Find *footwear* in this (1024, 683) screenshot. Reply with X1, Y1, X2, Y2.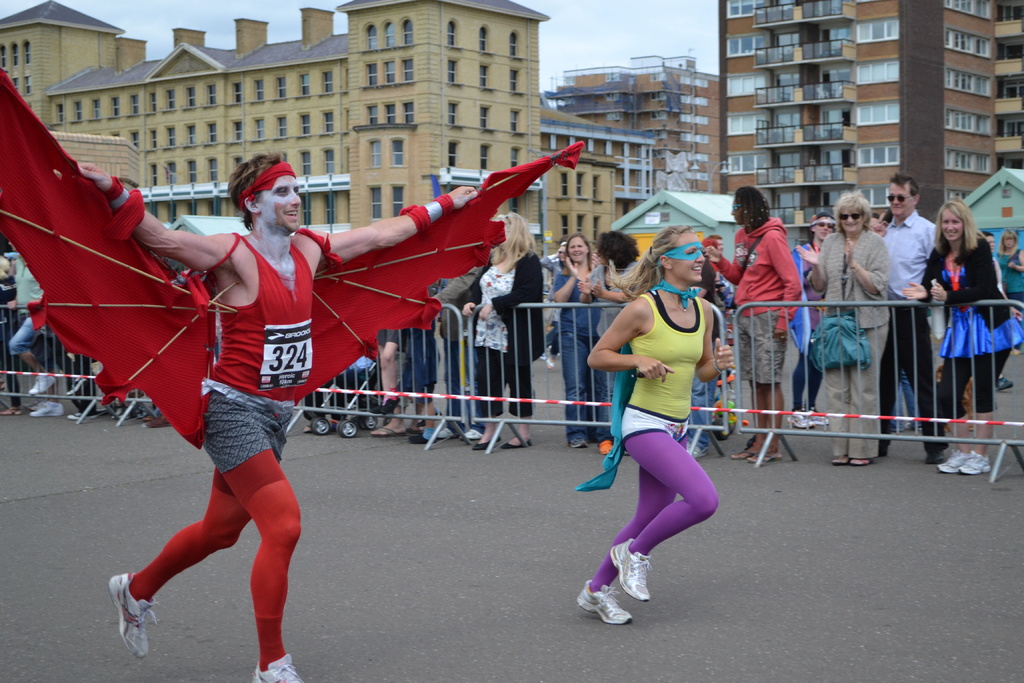
566, 432, 586, 449.
